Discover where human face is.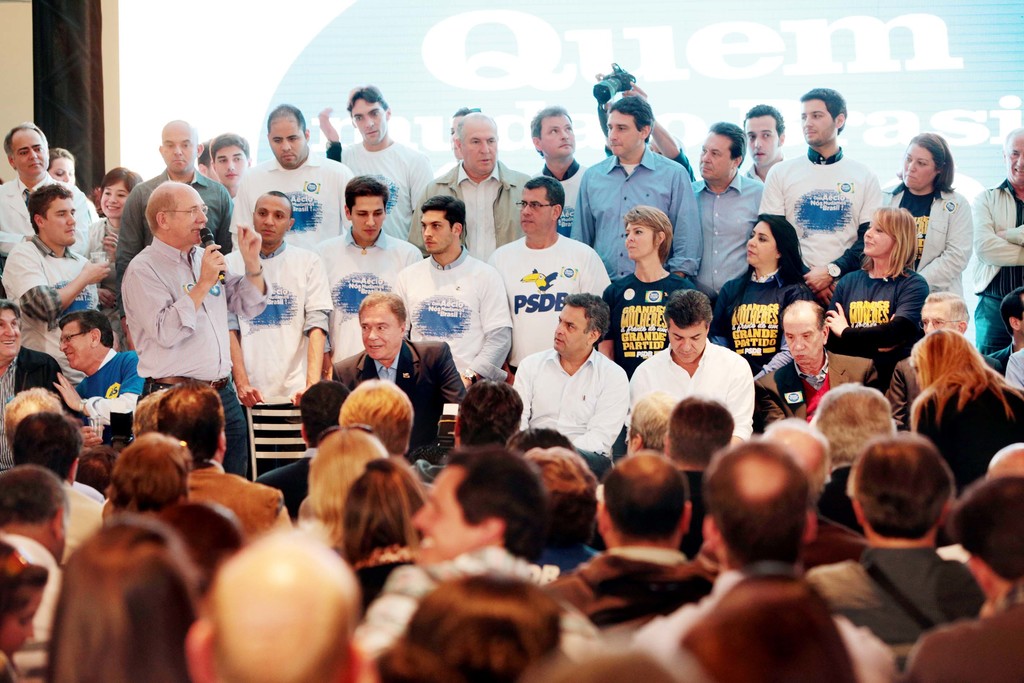
Discovered at BBox(554, 305, 592, 353).
